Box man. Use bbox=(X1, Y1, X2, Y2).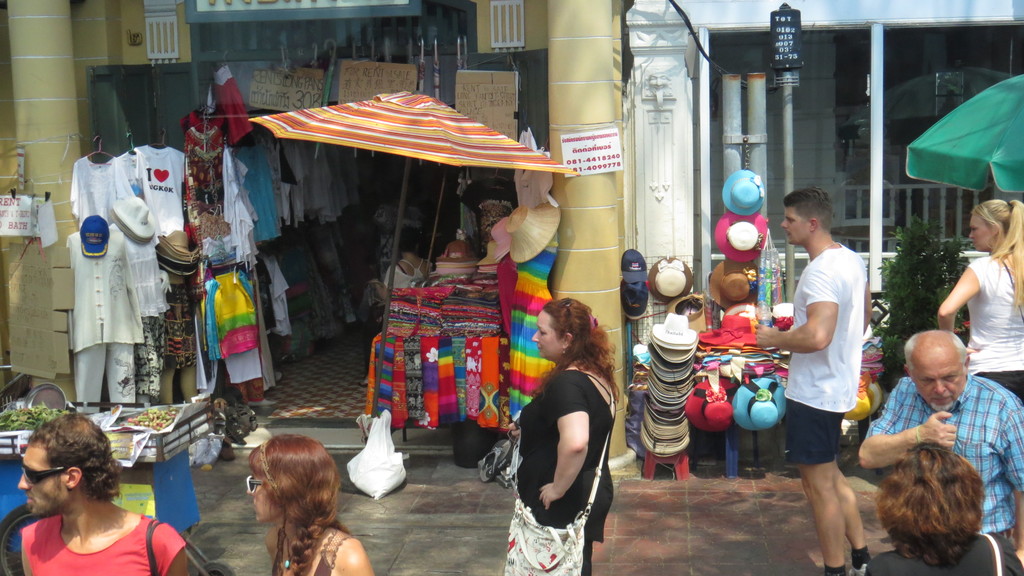
bbox=(858, 329, 1023, 559).
